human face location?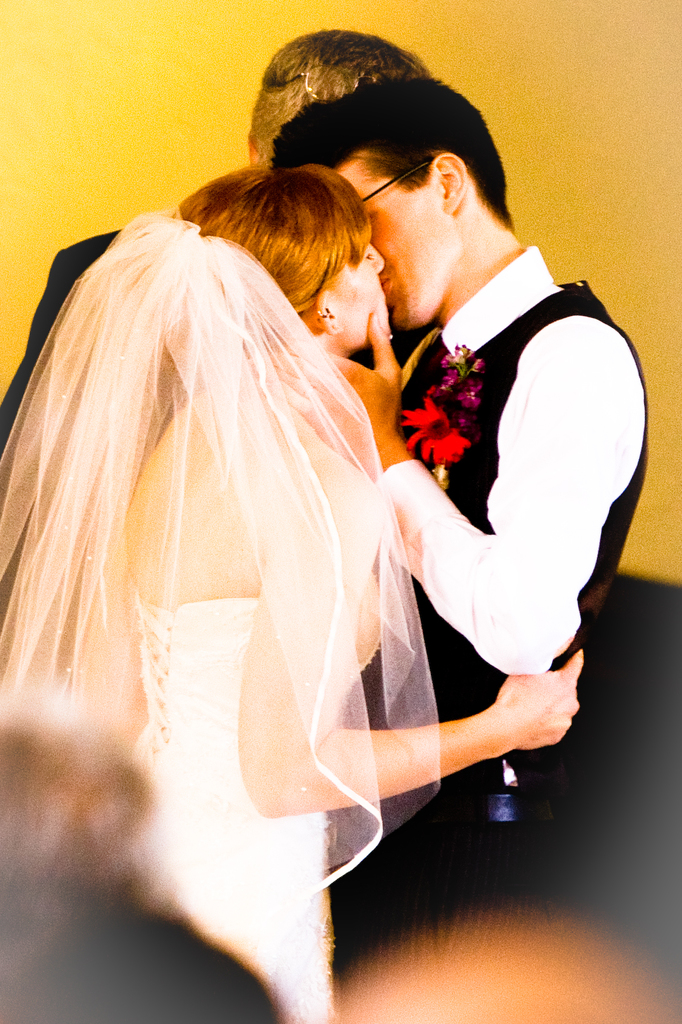
<region>336, 169, 429, 326</region>
